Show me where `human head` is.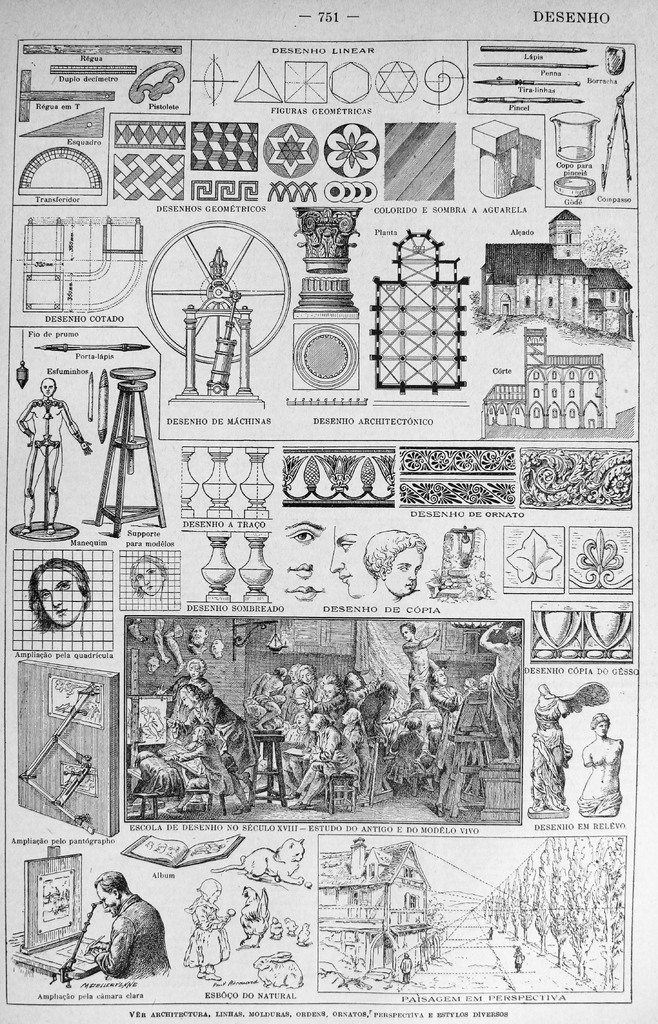
`human head` is at [x1=96, y1=870, x2=131, y2=915].
